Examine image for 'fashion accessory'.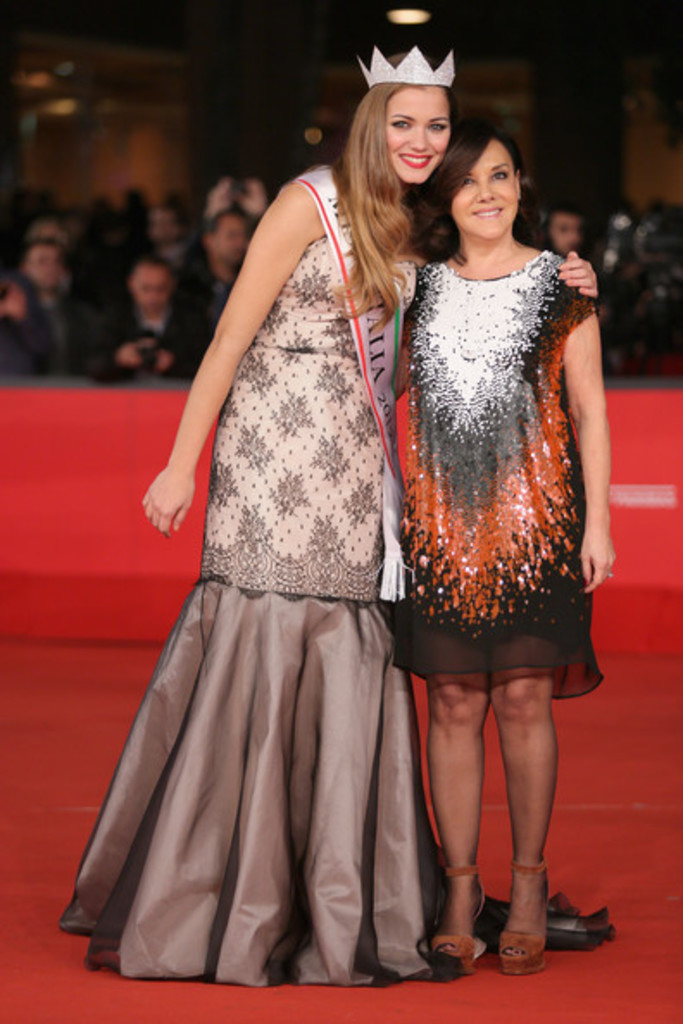
Examination result: x1=607, y1=569, x2=616, y2=583.
